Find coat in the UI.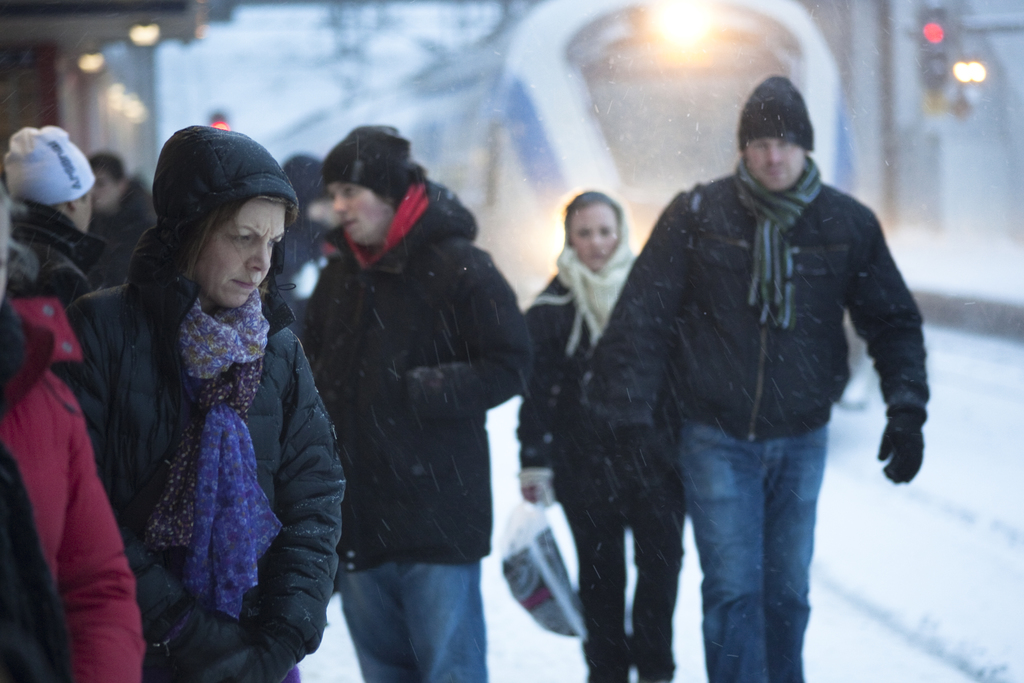
UI element at bbox=(0, 290, 133, 682).
